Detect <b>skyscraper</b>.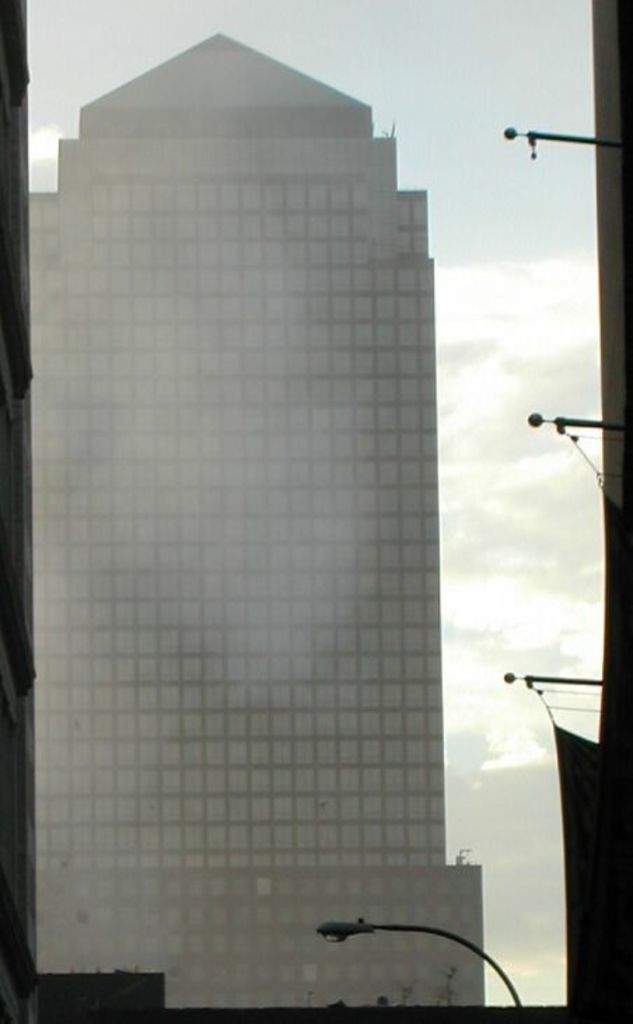
Detected at (17, 27, 510, 1011).
